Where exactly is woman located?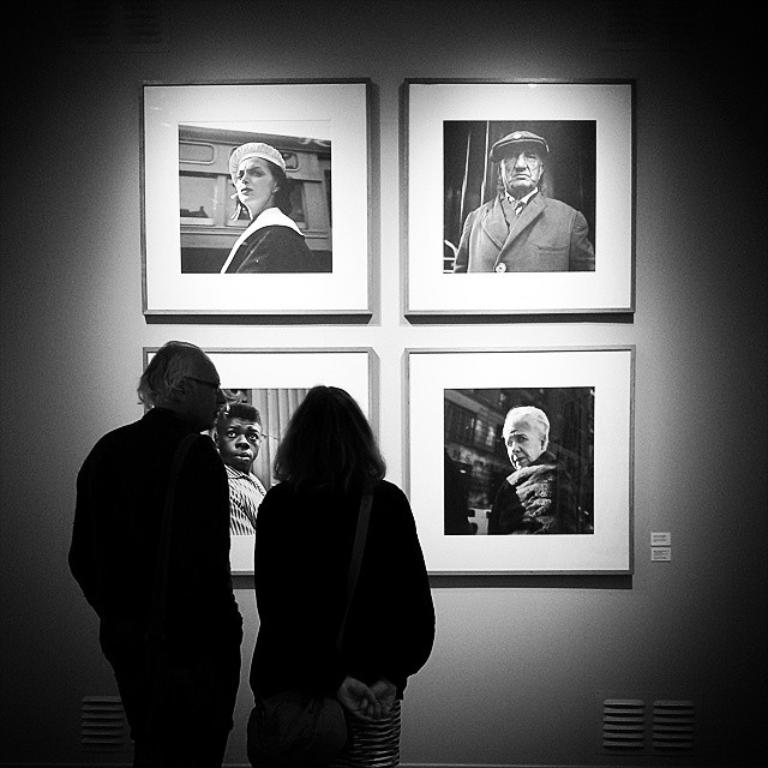
Its bounding box is detection(218, 139, 324, 278).
